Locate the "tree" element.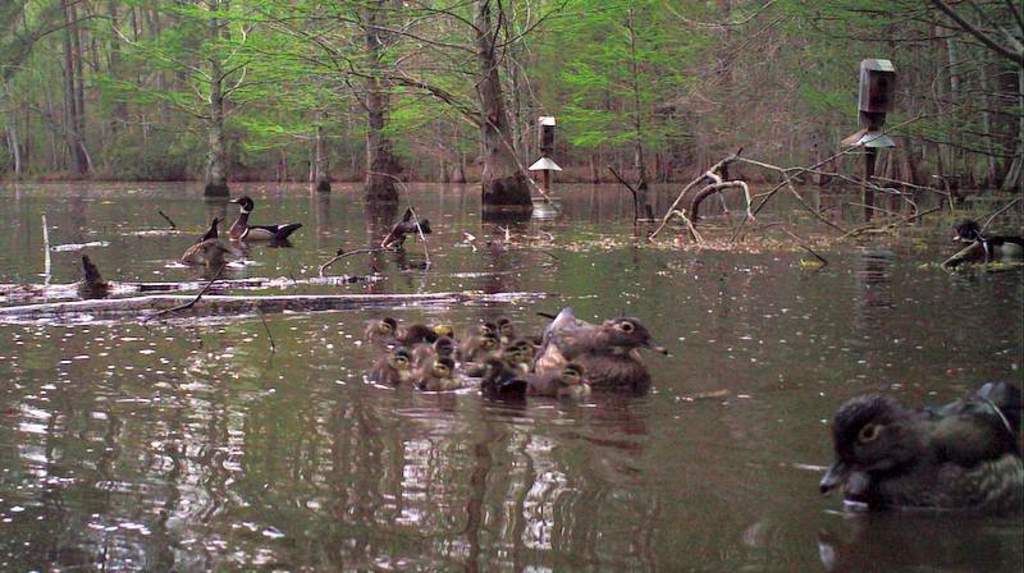
Element bbox: <box>0,0,1019,242</box>.
